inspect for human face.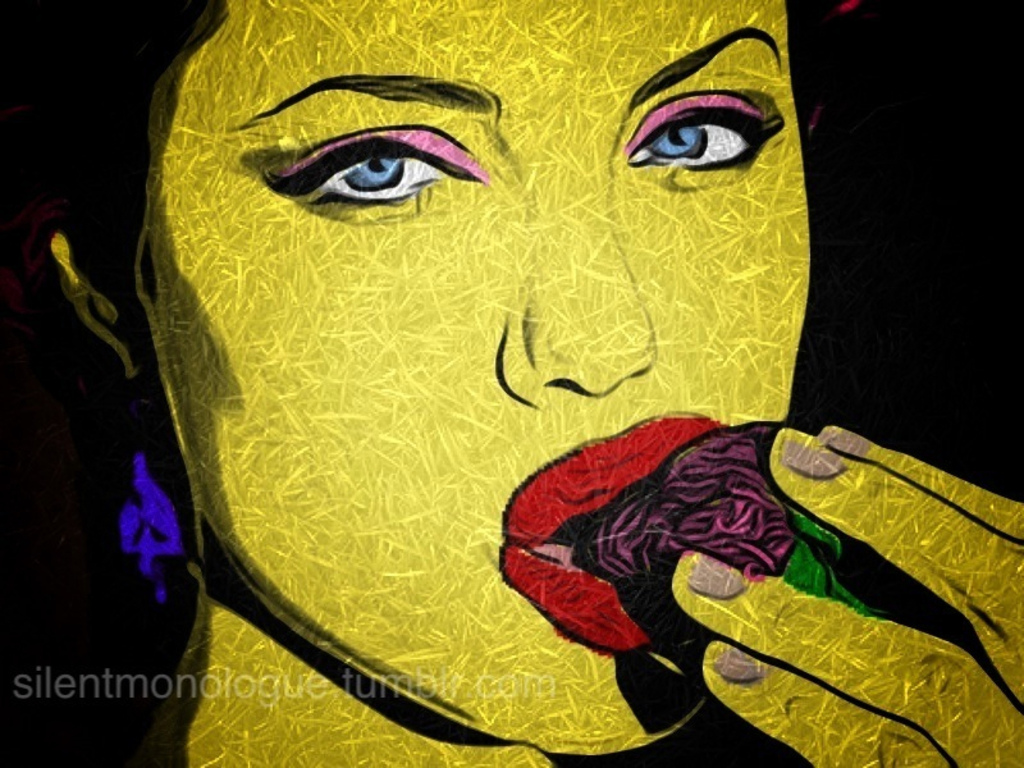
Inspection: <bbox>143, 0, 812, 759</bbox>.
